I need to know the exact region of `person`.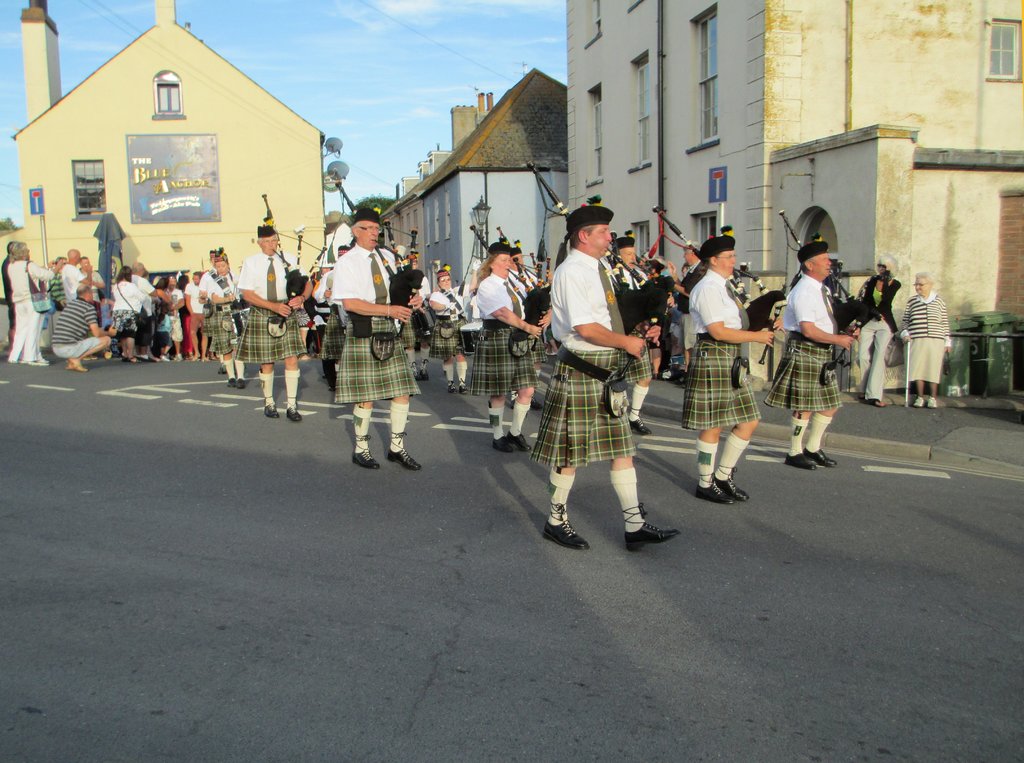
Region: (left=897, top=265, right=953, bottom=404).
